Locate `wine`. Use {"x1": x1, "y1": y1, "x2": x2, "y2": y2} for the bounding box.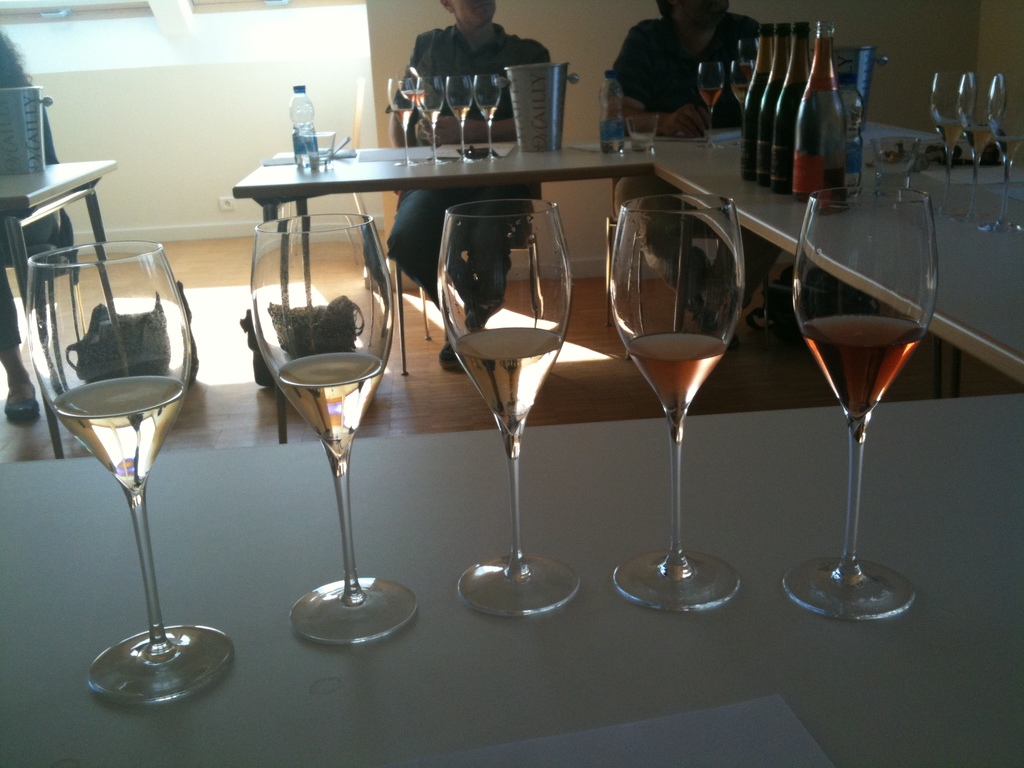
{"x1": 756, "y1": 21, "x2": 791, "y2": 186}.
